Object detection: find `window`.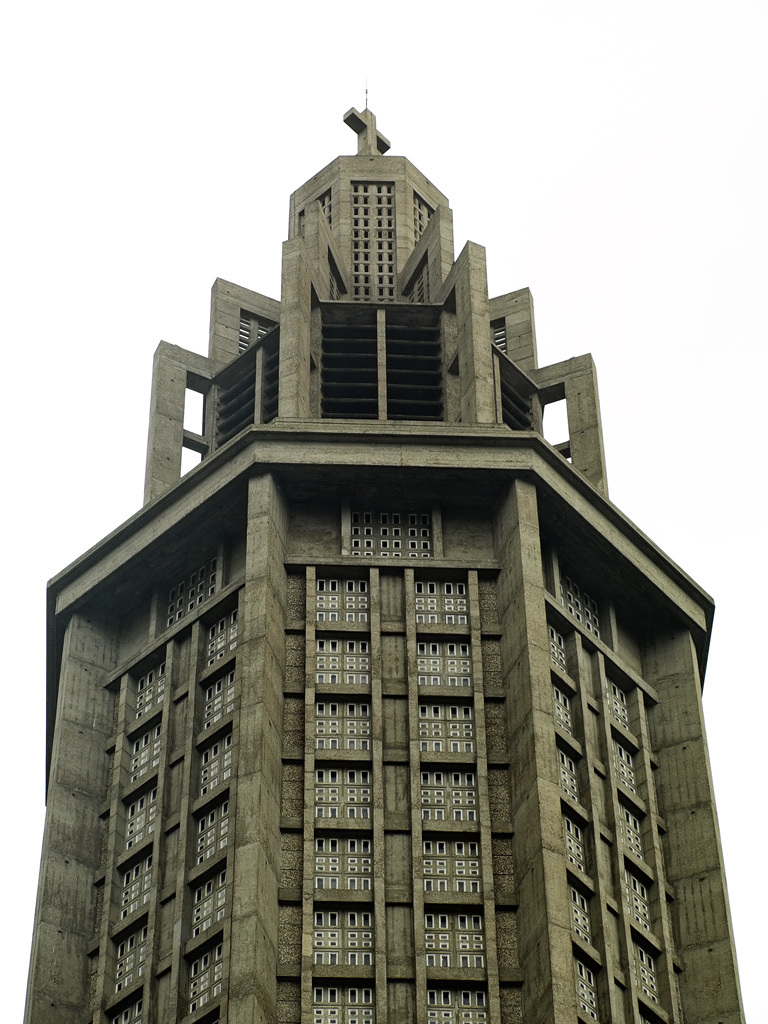
region(125, 851, 165, 927).
